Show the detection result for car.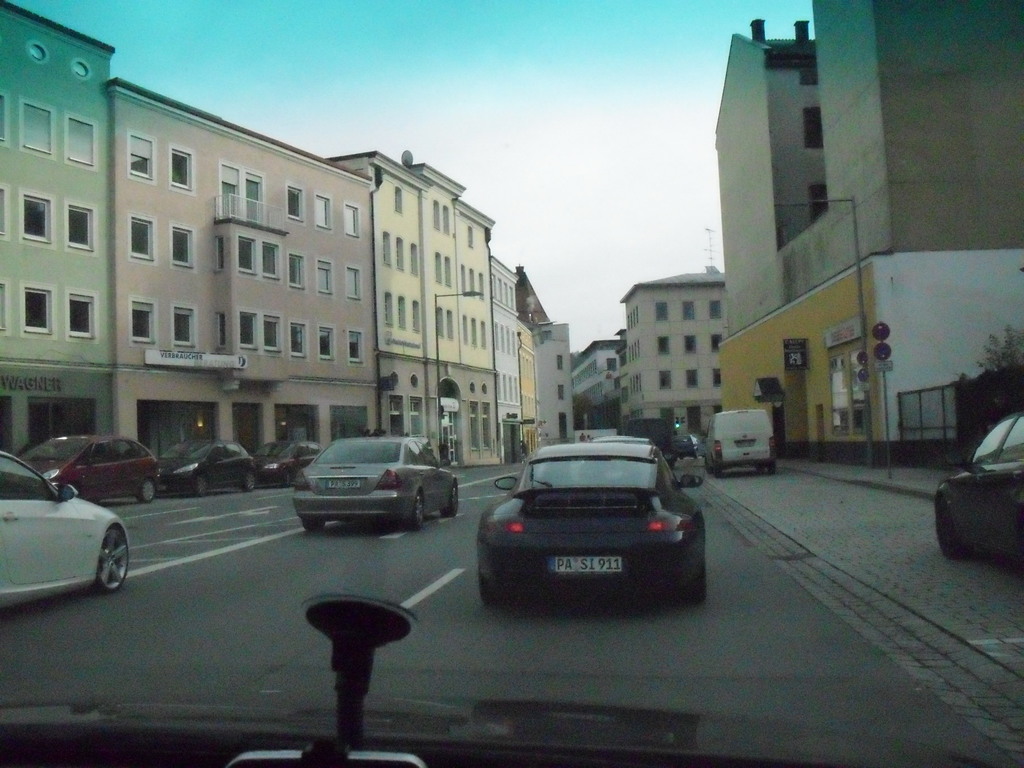
detection(156, 433, 259, 504).
